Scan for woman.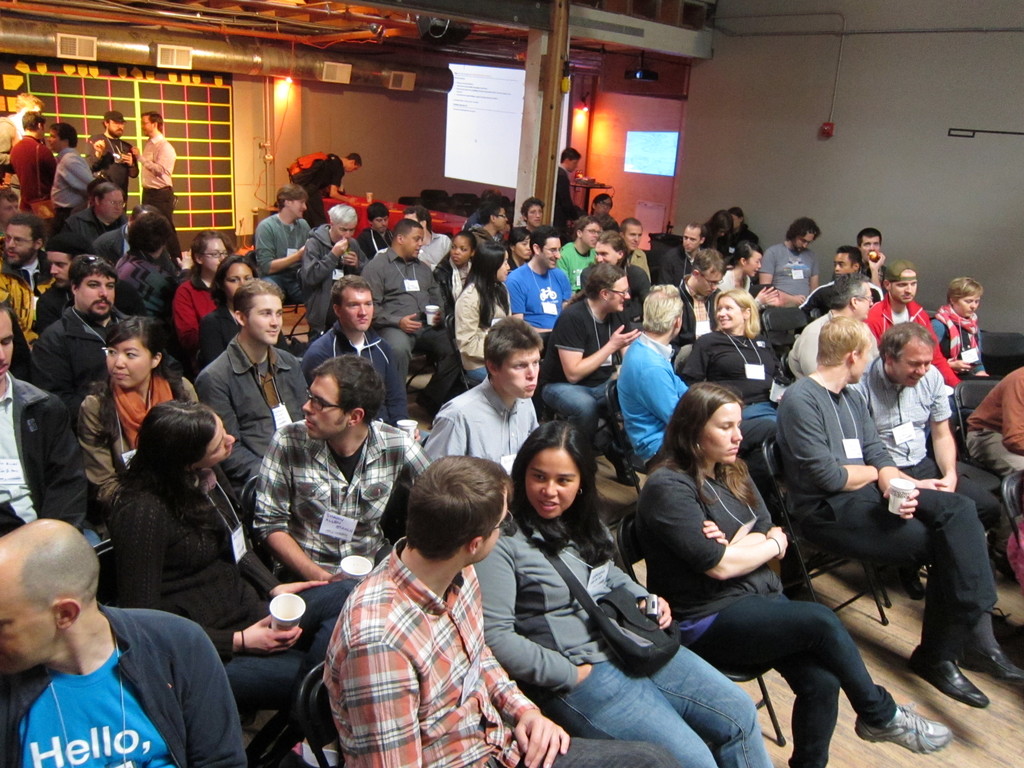
Scan result: [left=427, top=225, right=473, bottom=316].
